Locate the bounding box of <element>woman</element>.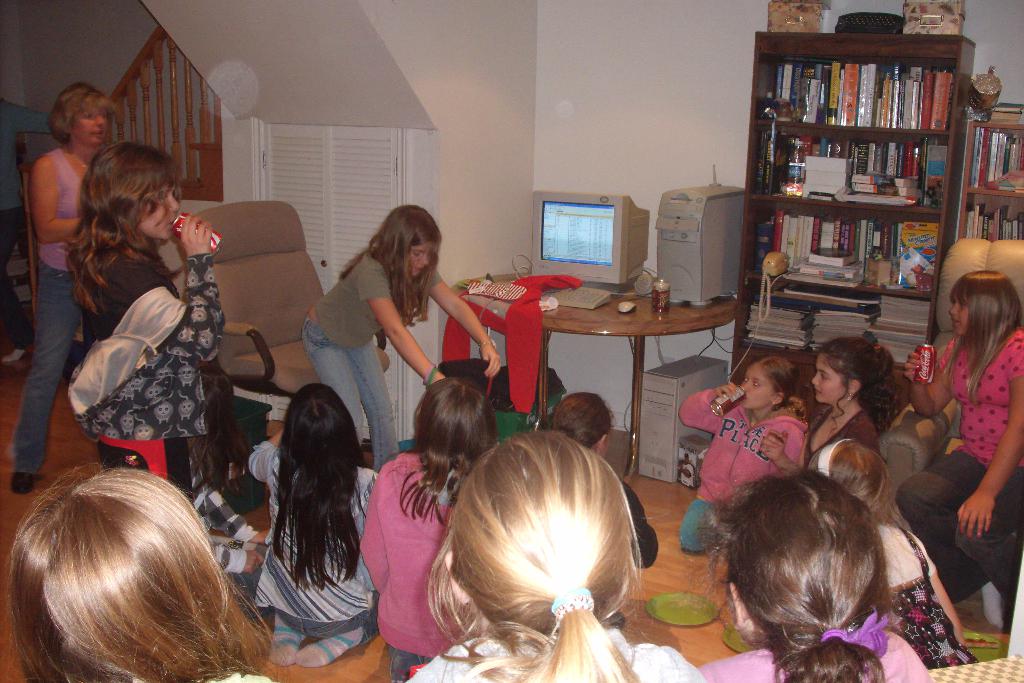
Bounding box: (x1=5, y1=86, x2=111, y2=498).
